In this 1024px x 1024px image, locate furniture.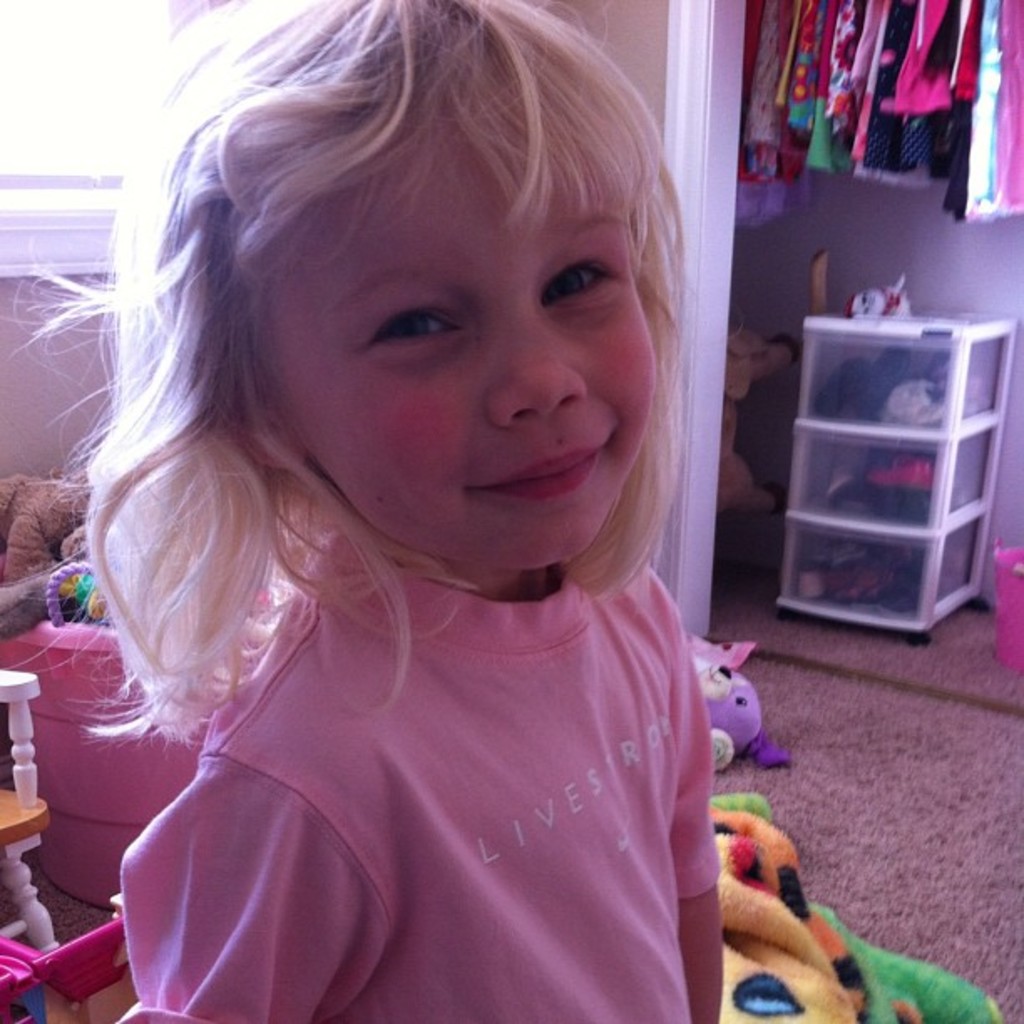
Bounding box: <box>0,468,268,909</box>.
